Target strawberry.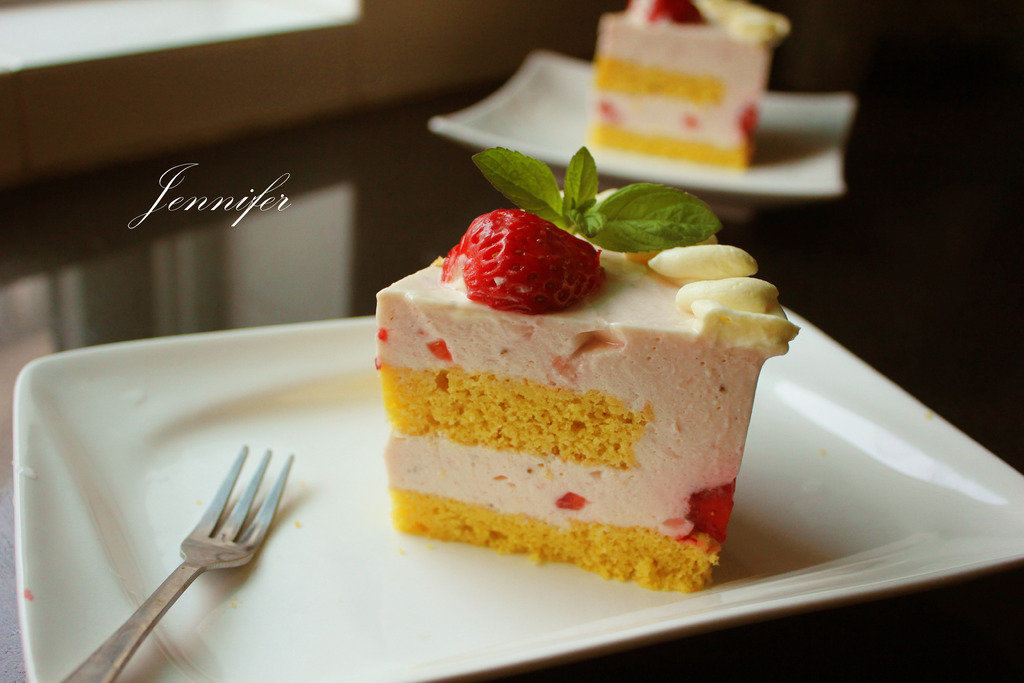
Target region: {"left": 441, "top": 196, "right": 635, "bottom": 309}.
